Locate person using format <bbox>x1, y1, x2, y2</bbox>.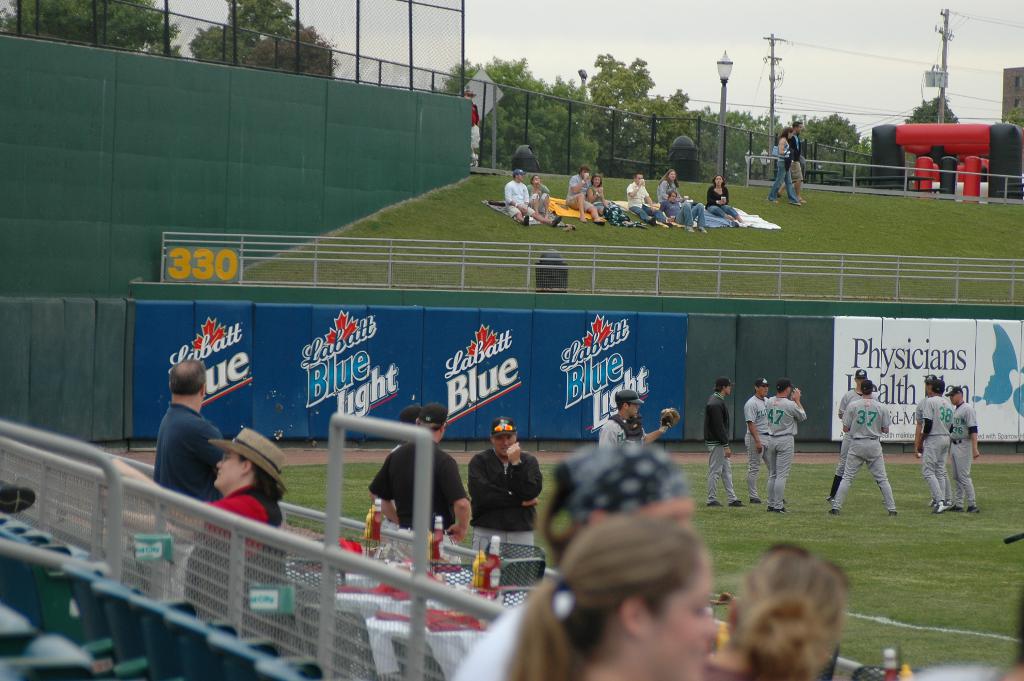
<bbox>152, 359, 228, 507</bbox>.
